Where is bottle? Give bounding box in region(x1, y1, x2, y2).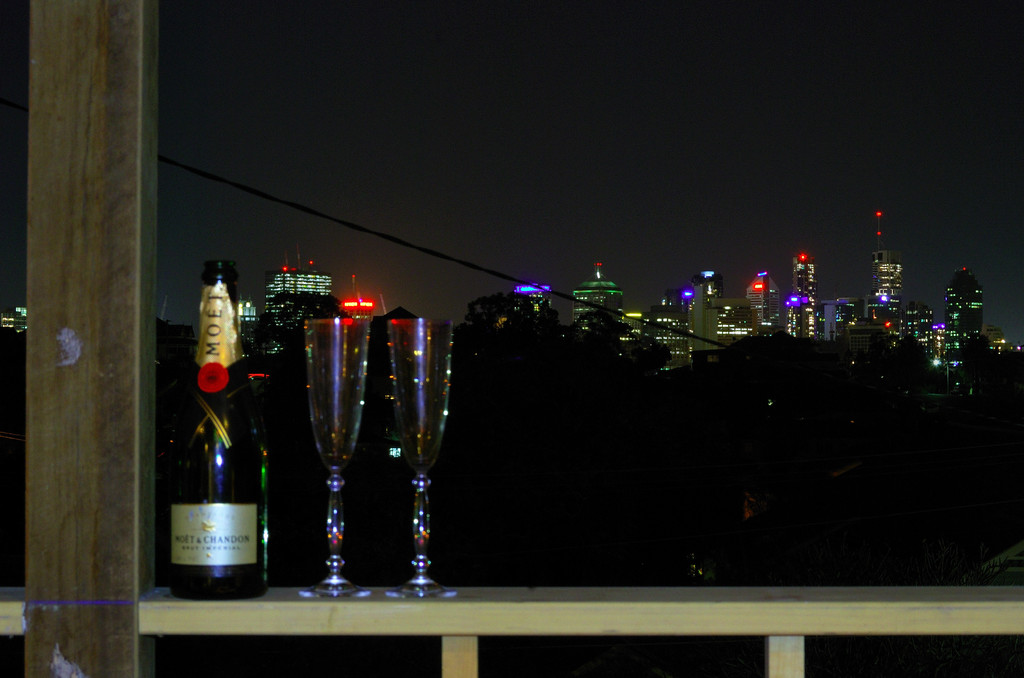
region(161, 275, 266, 601).
